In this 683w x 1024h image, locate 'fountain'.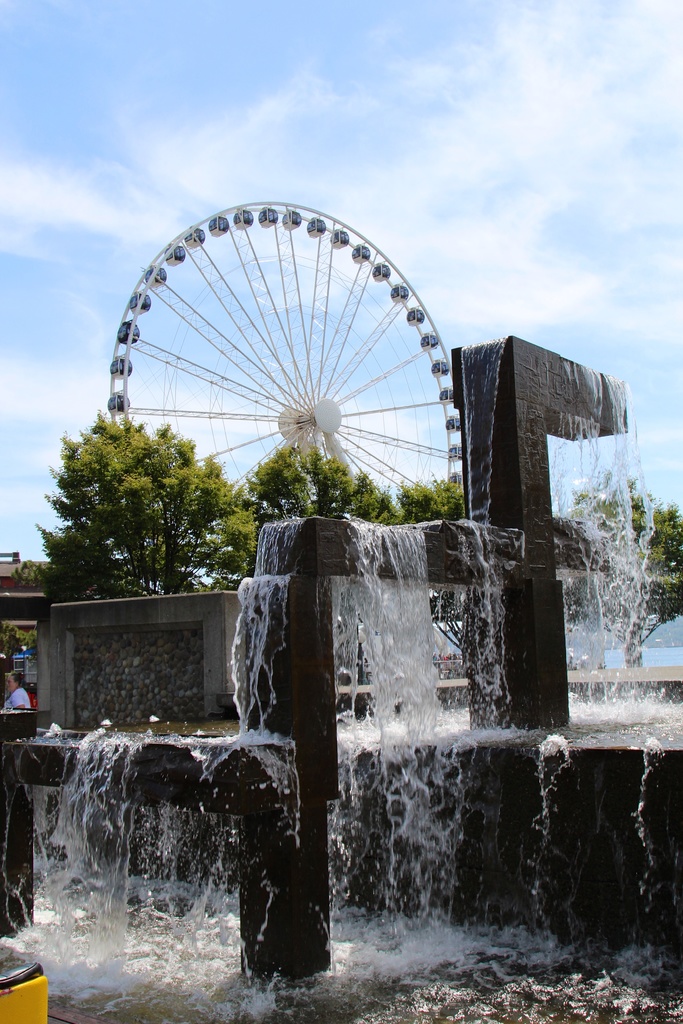
Bounding box: [7, 311, 682, 1023].
